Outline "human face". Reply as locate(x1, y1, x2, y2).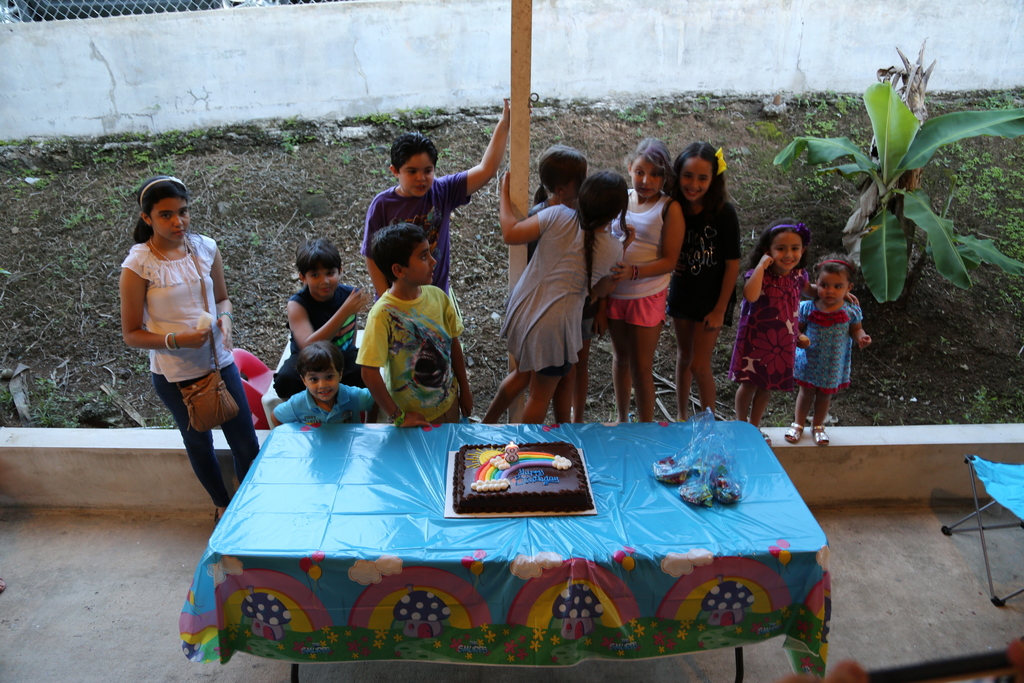
locate(308, 363, 337, 404).
